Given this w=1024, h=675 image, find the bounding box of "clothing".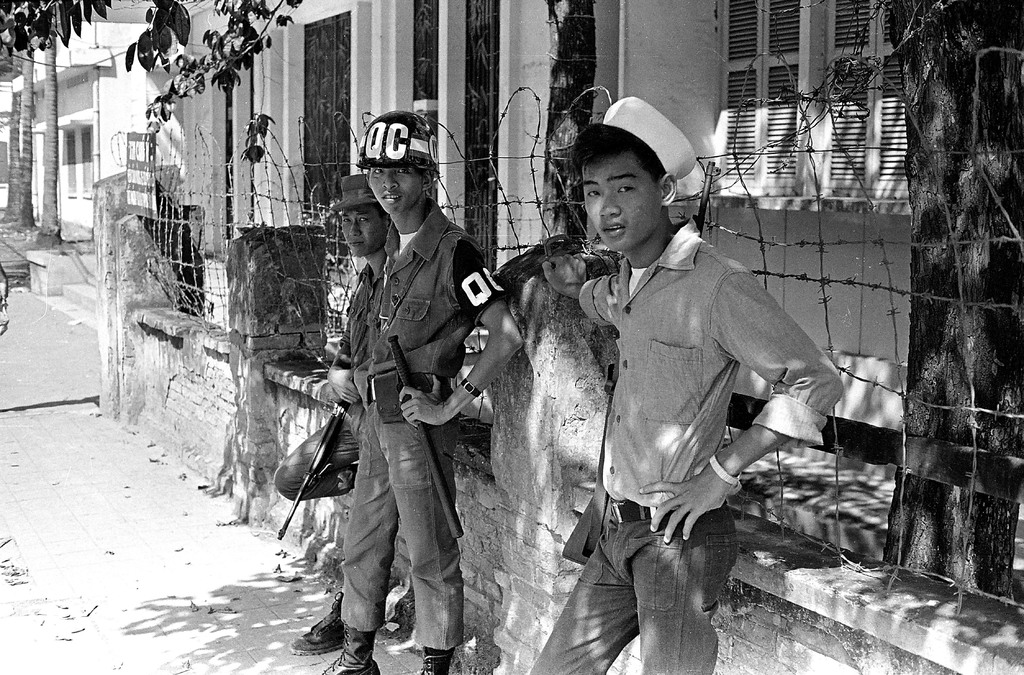
[528,221,845,674].
